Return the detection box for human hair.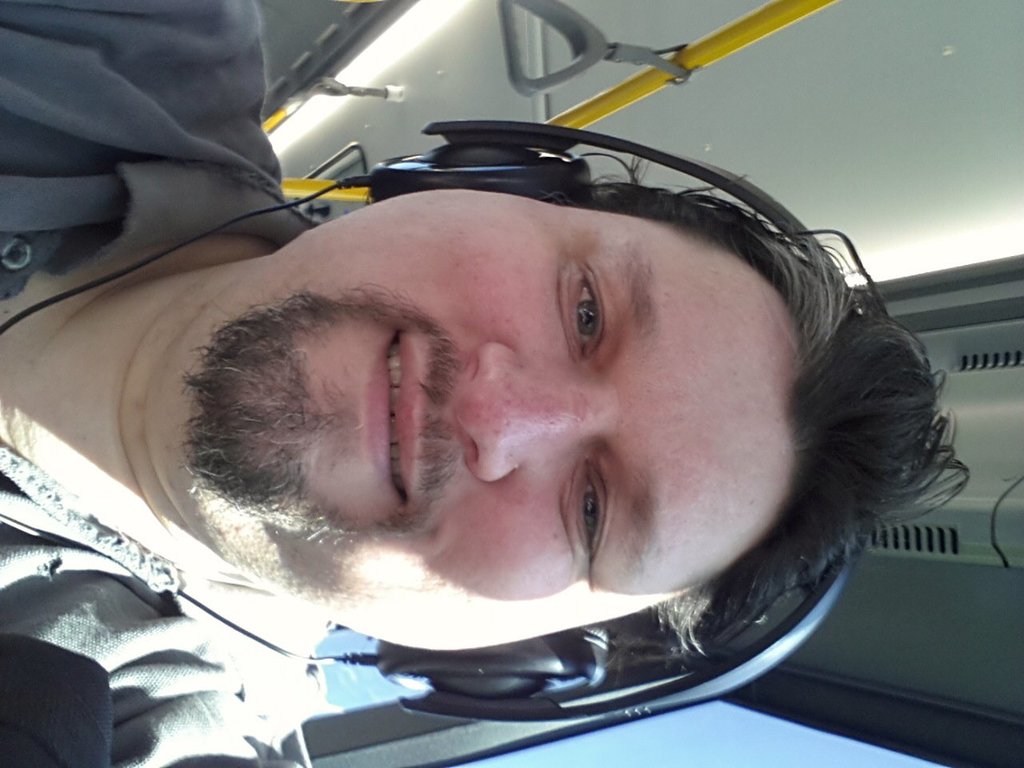
box(538, 146, 970, 674).
